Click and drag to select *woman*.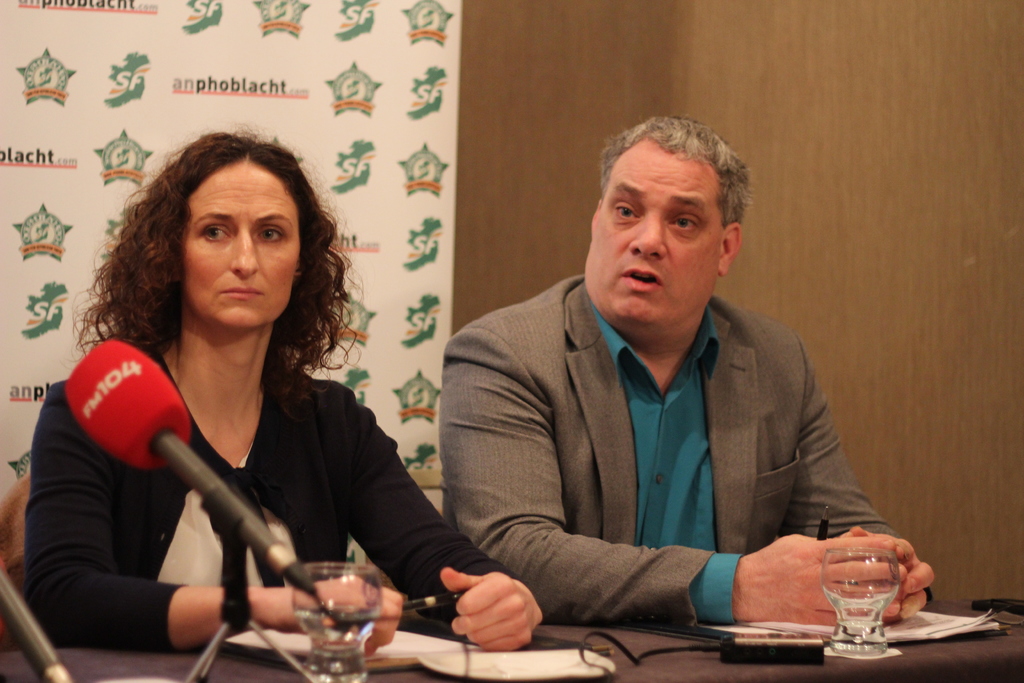
Selection: x1=36, y1=126, x2=452, y2=655.
